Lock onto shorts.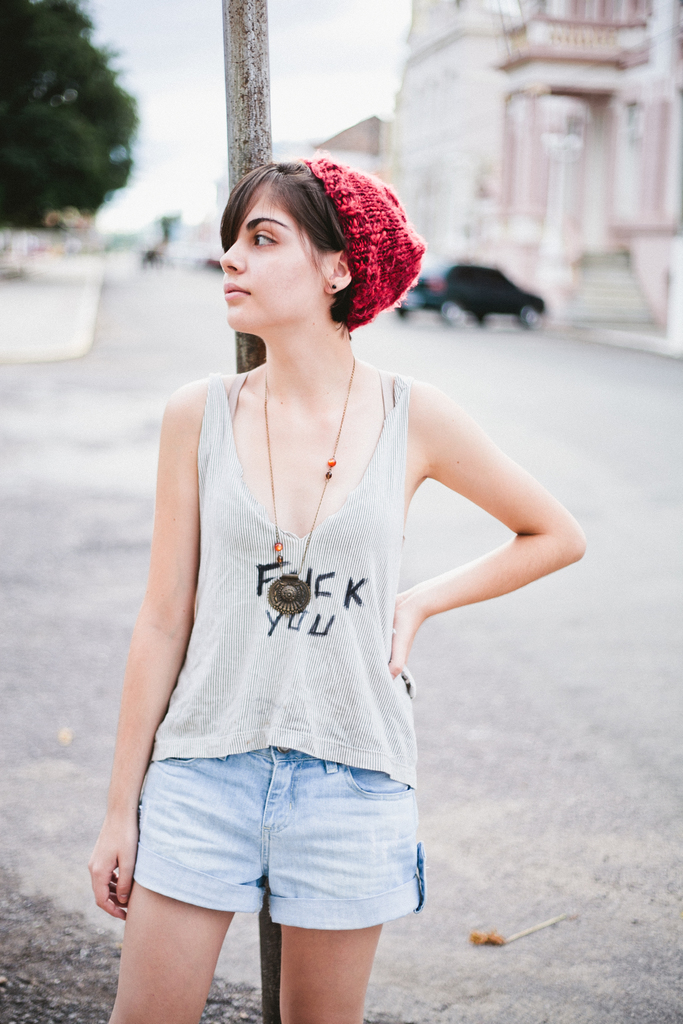
Locked: <region>131, 742, 427, 926</region>.
